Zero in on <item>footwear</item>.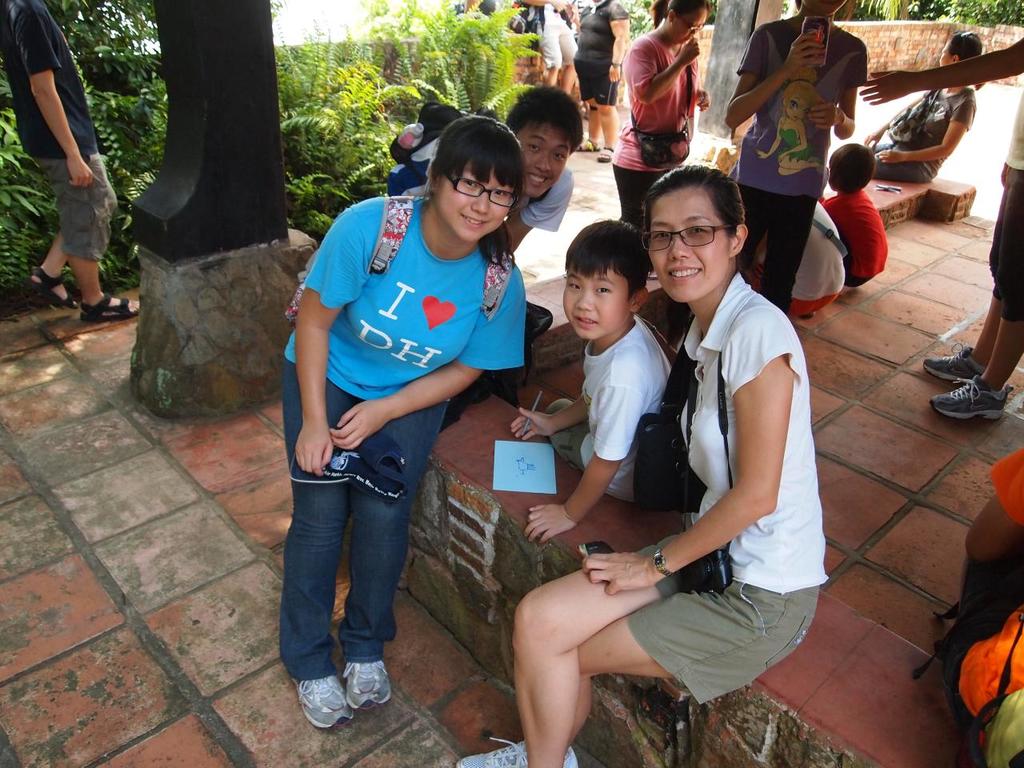
Zeroed in: 289, 674, 357, 726.
